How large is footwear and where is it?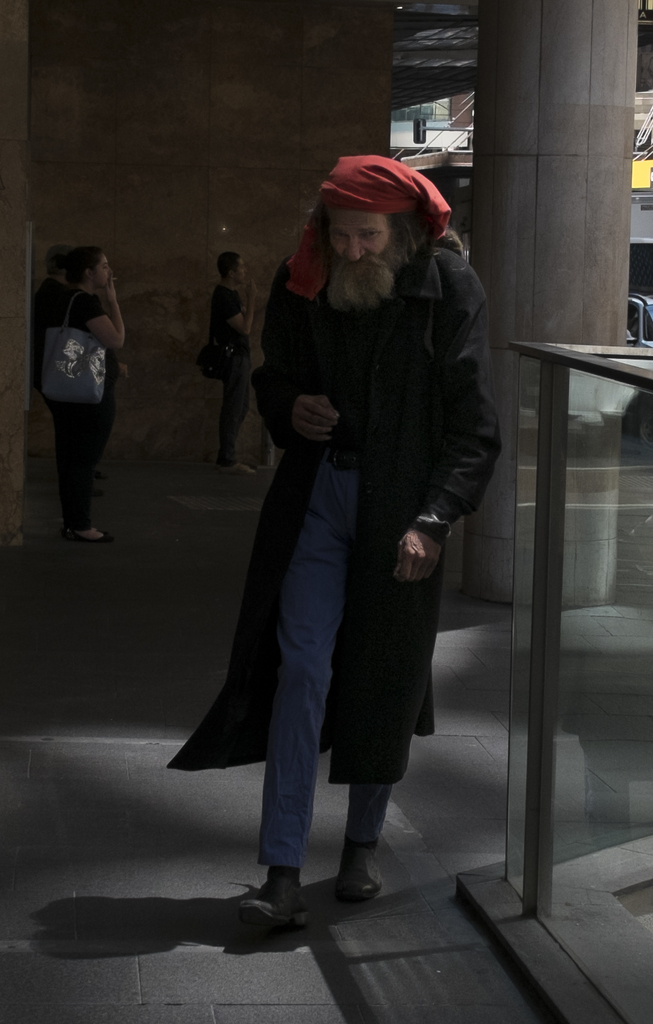
Bounding box: bbox(91, 465, 106, 477).
